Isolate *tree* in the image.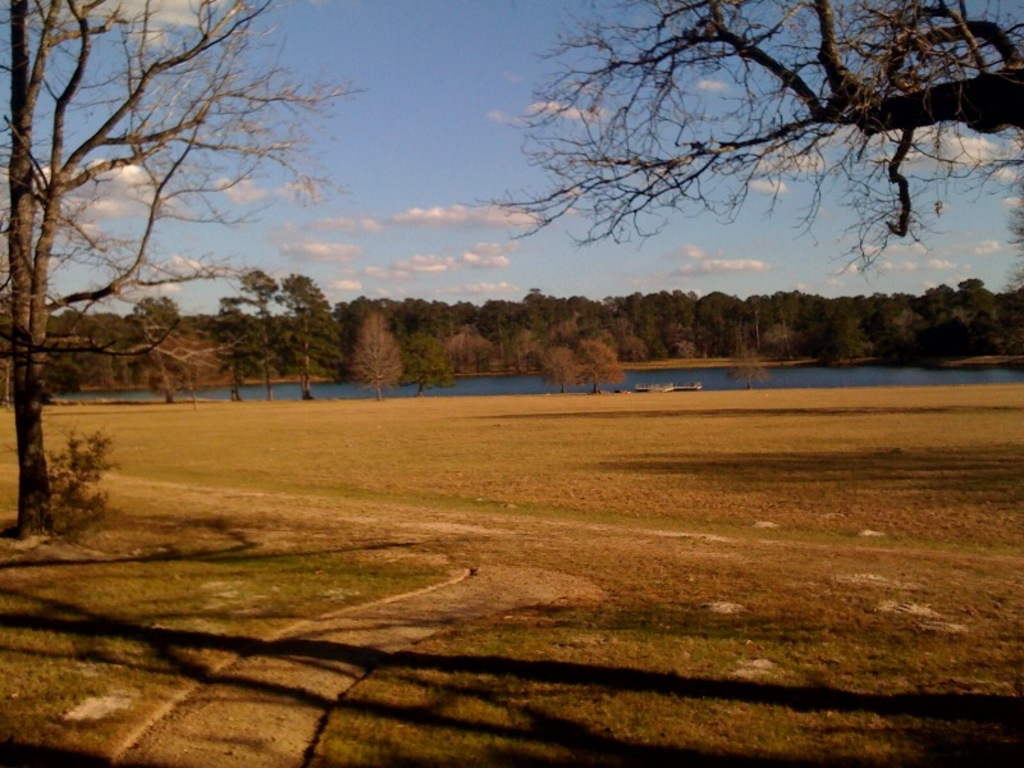
Isolated region: pyautogui.locateOnScreen(484, 0, 1023, 247).
